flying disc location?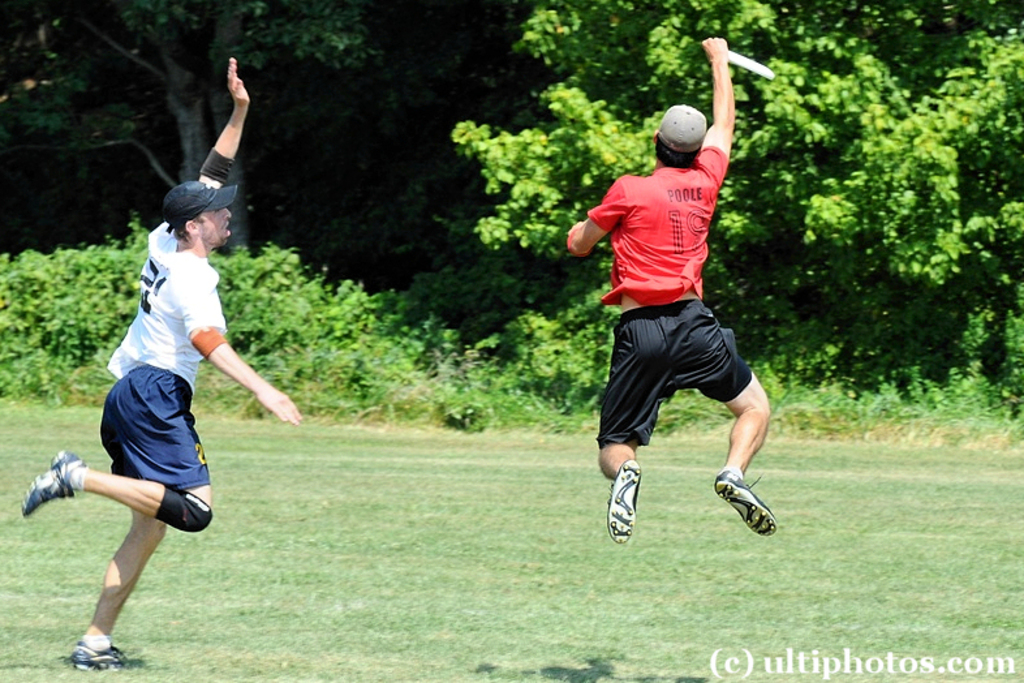
bbox=[728, 51, 773, 78]
